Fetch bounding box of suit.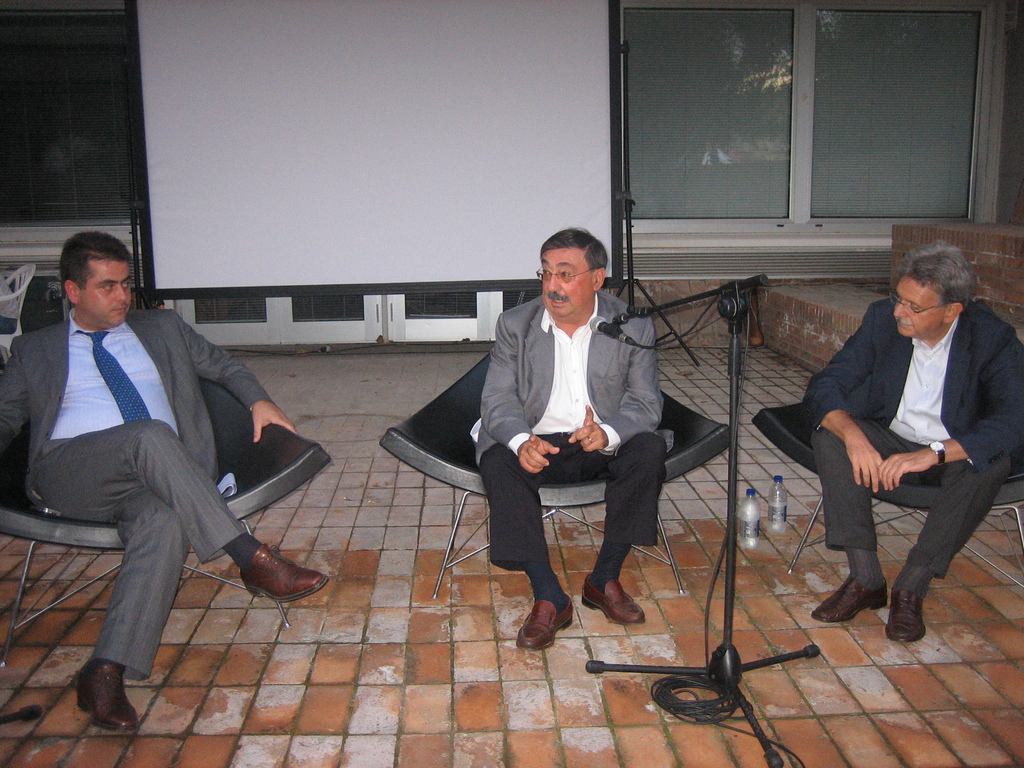
Bbox: [x1=473, y1=277, x2=692, y2=598].
